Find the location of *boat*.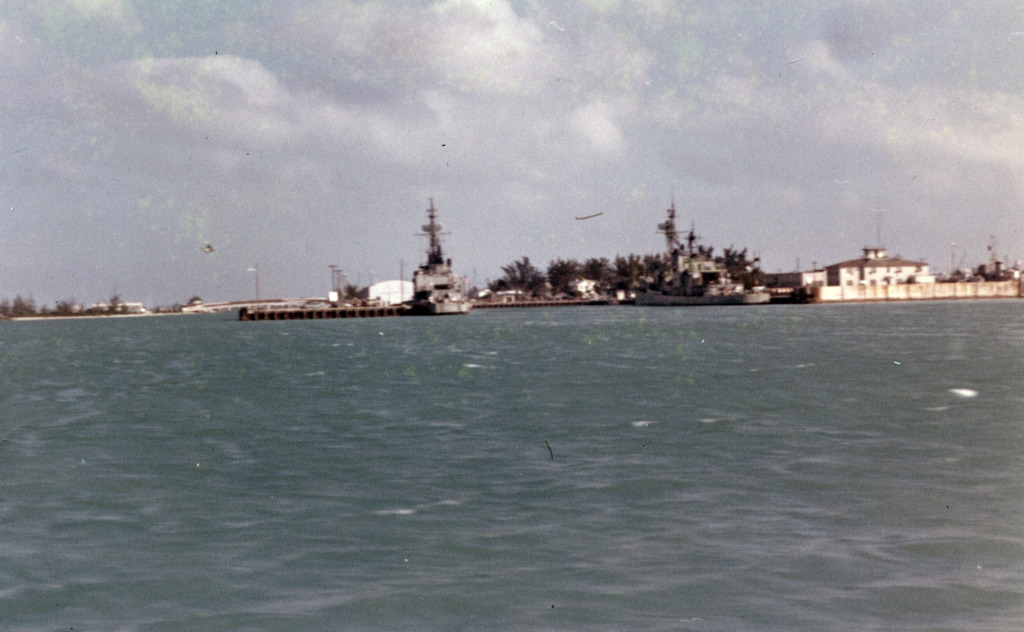
Location: x1=632 y1=187 x2=776 y2=307.
